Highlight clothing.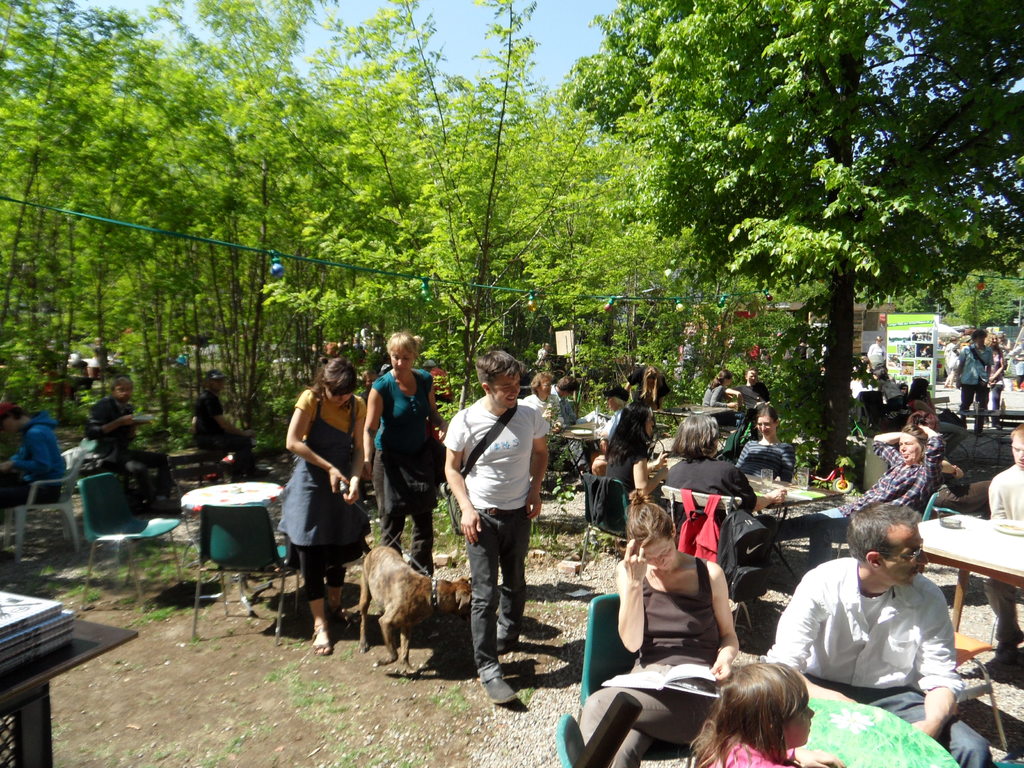
Highlighted region: region(79, 394, 141, 470).
